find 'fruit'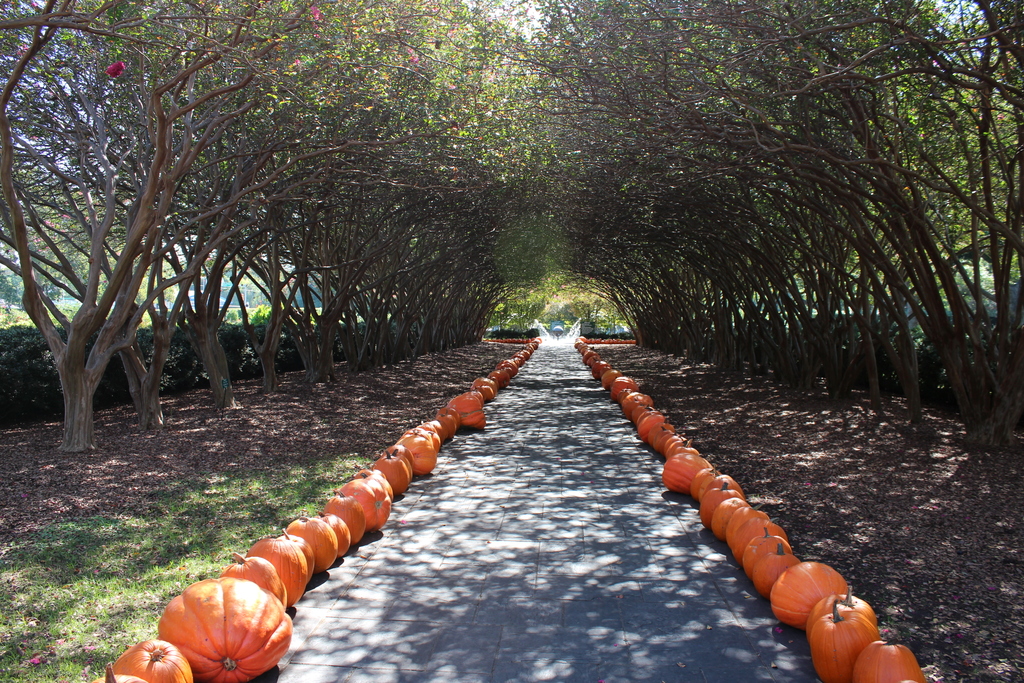
rect(140, 584, 276, 661)
